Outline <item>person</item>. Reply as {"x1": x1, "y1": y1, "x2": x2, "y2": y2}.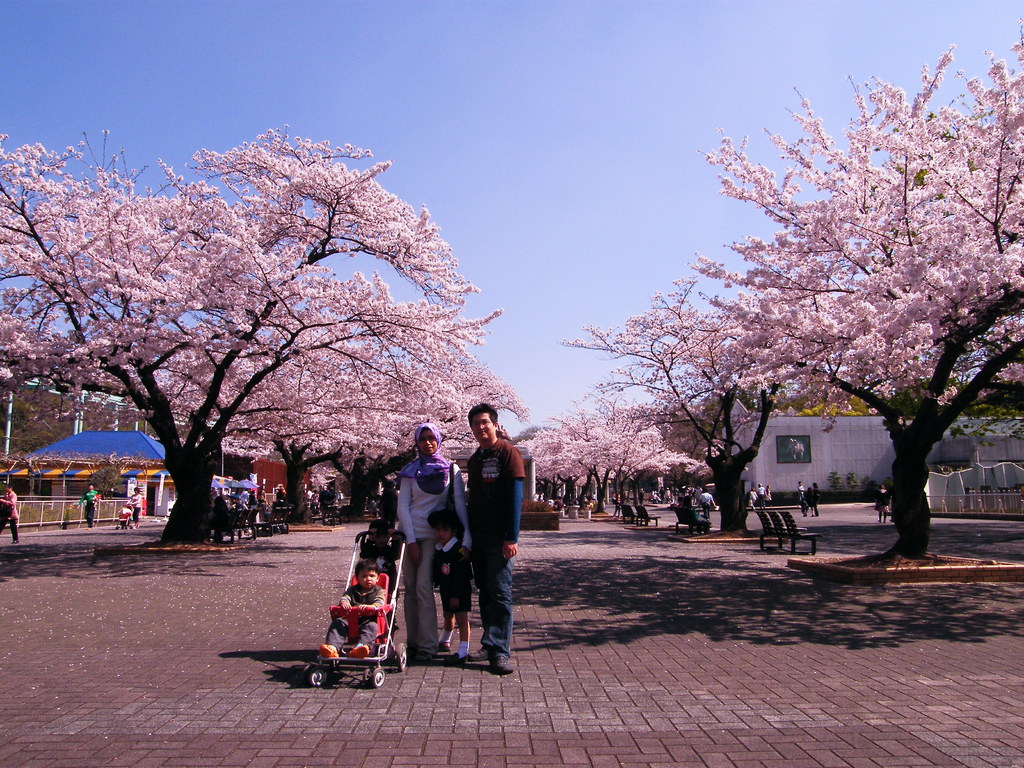
{"x1": 310, "y1": 490, "x2": 320, "y2": 505}.
